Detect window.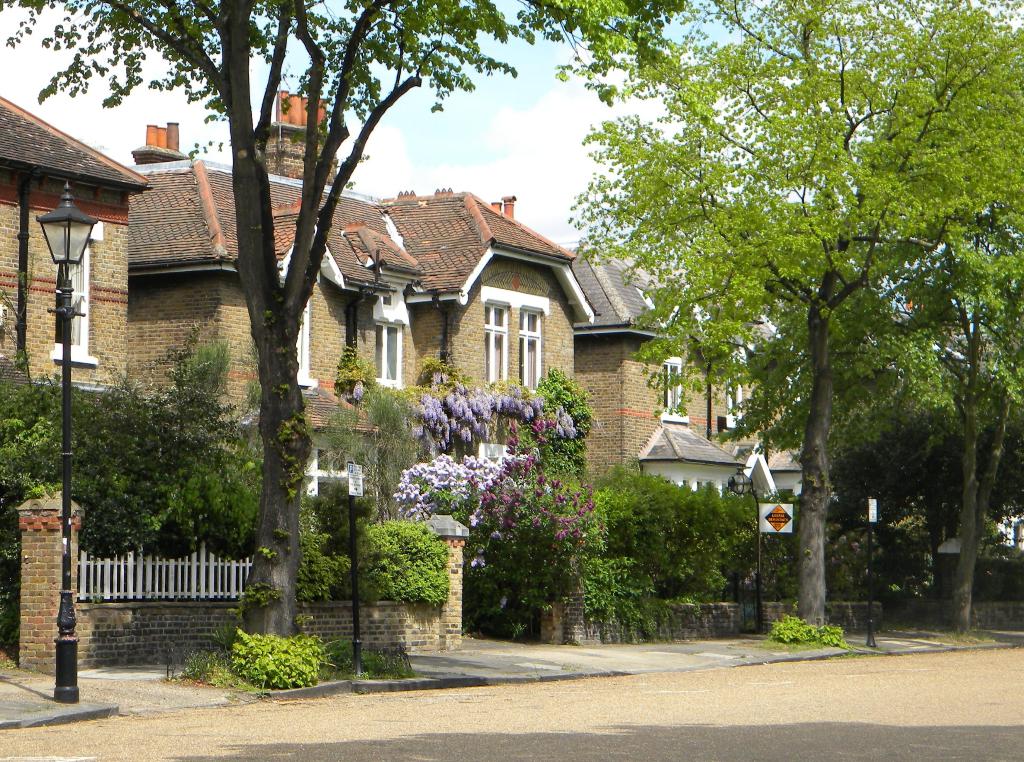
Detected at pyautogui.locateOnScreen(656, 354, 687, 420).
